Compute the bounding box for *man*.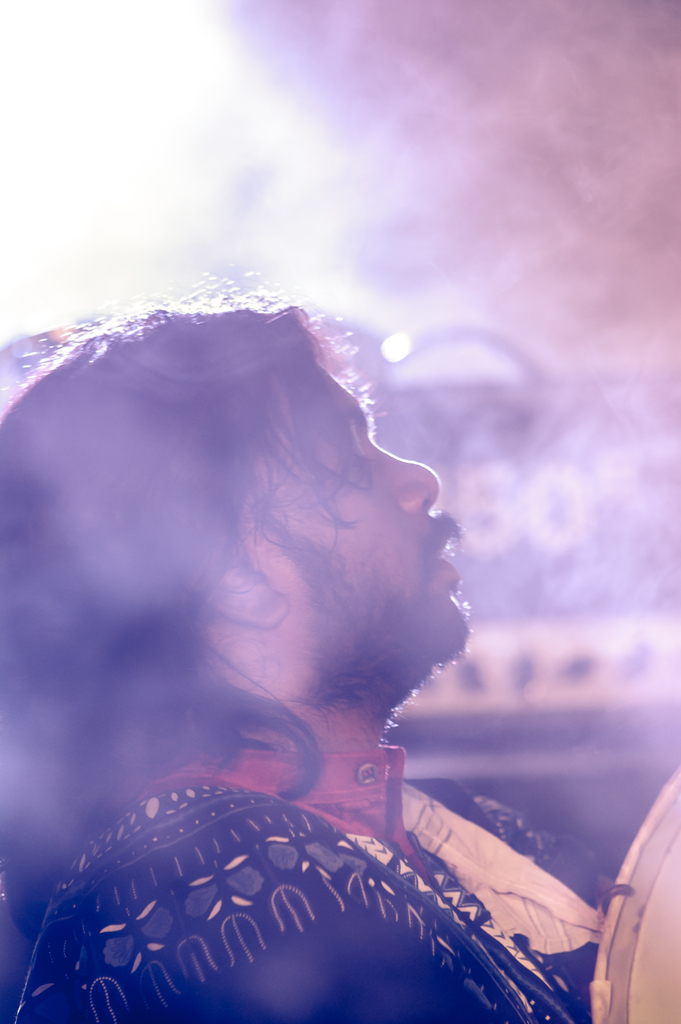
0, 272, 603, 993.
